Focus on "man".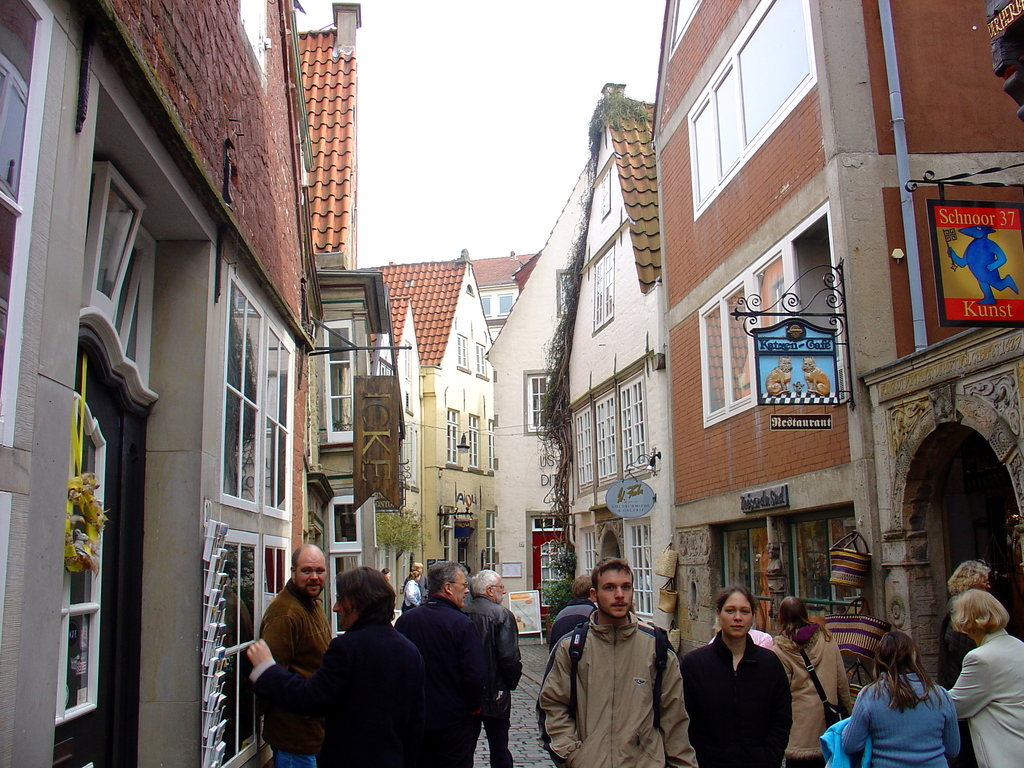
Focused at BBox(256, 552, 337, 767).
